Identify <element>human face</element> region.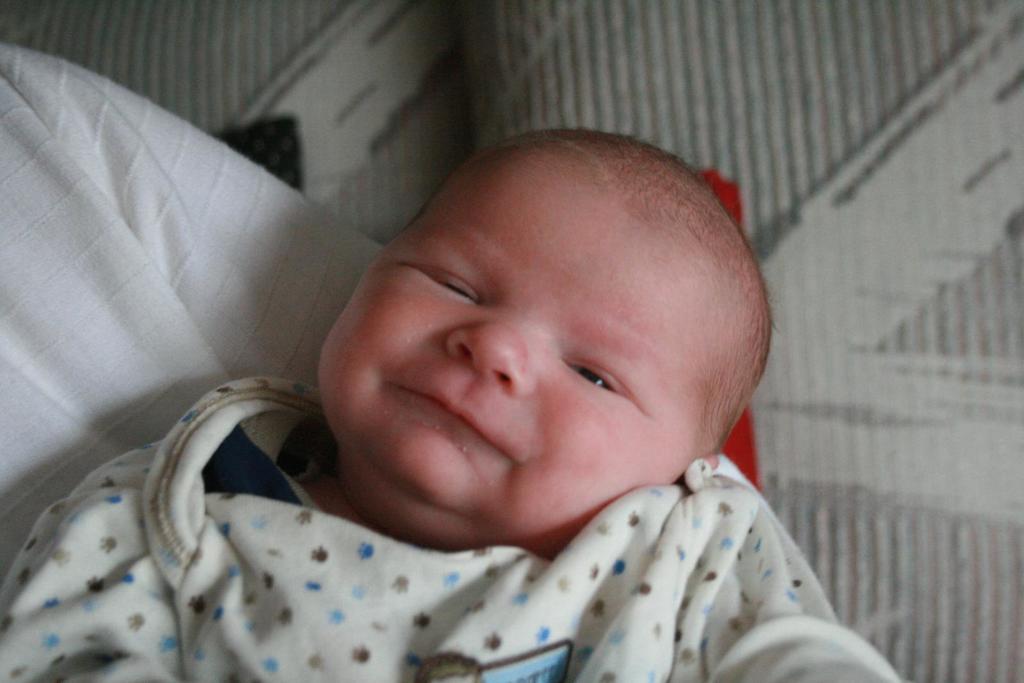
Region: bbox(317, 163, 697, 558).
